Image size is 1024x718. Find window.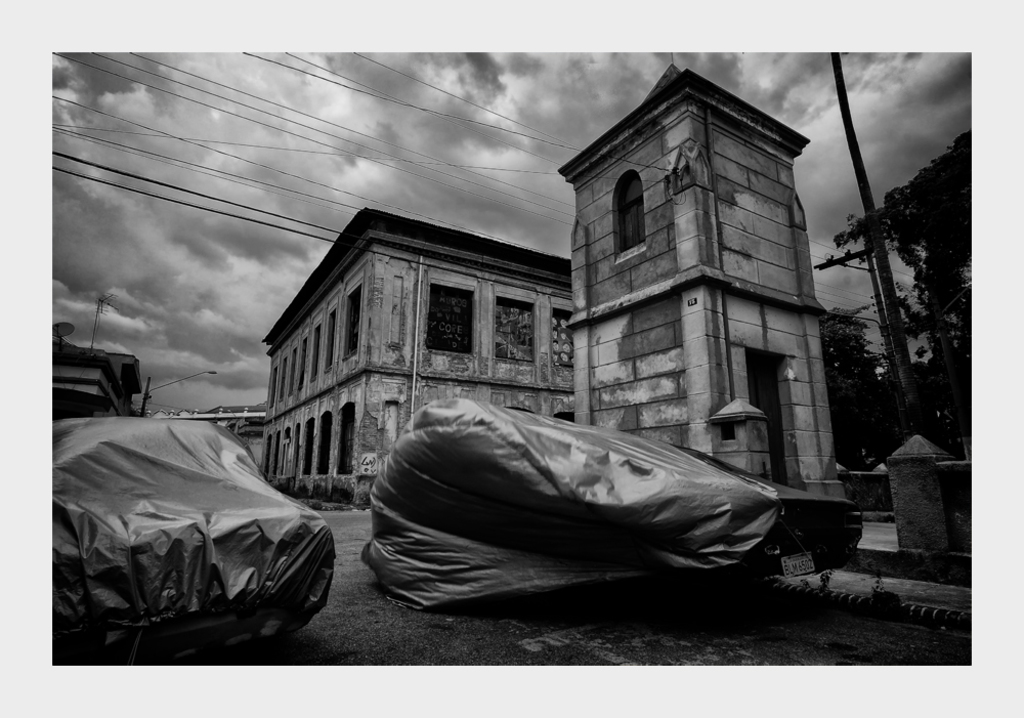
551/311/572/368.
